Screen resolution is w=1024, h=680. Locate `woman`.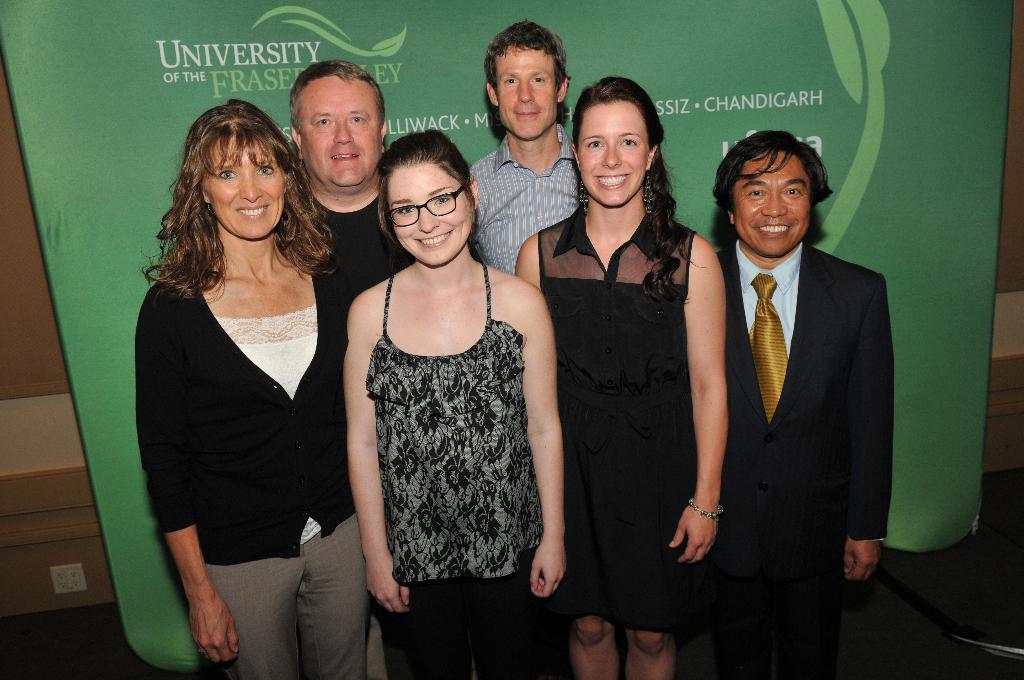
497,64,725,679.
